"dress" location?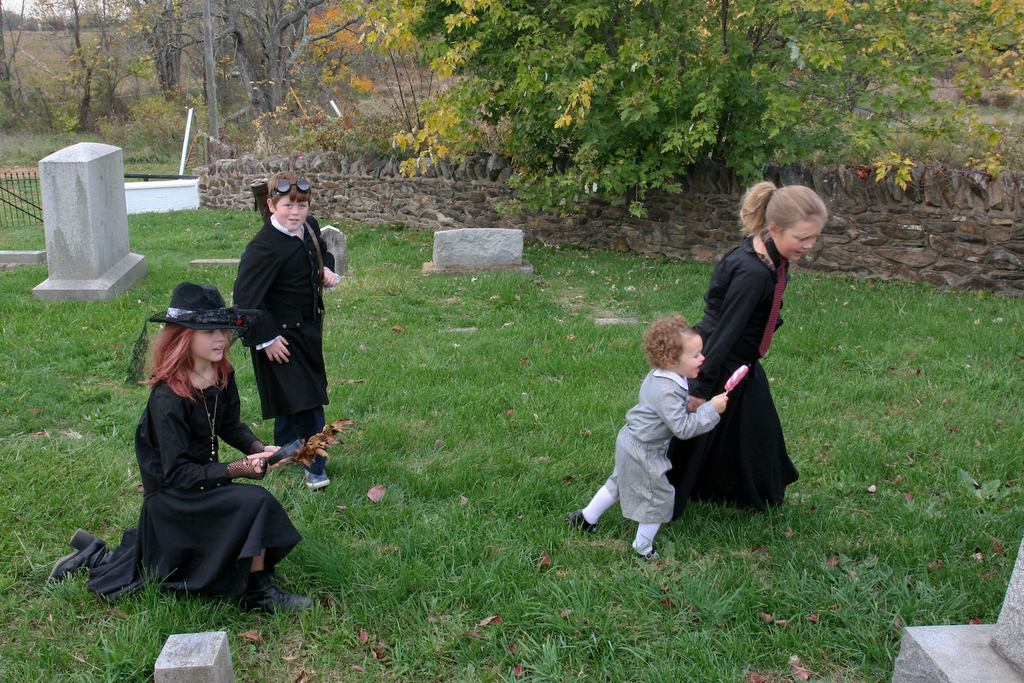
[x1=83, y1=356, x2=300, y2=604]
